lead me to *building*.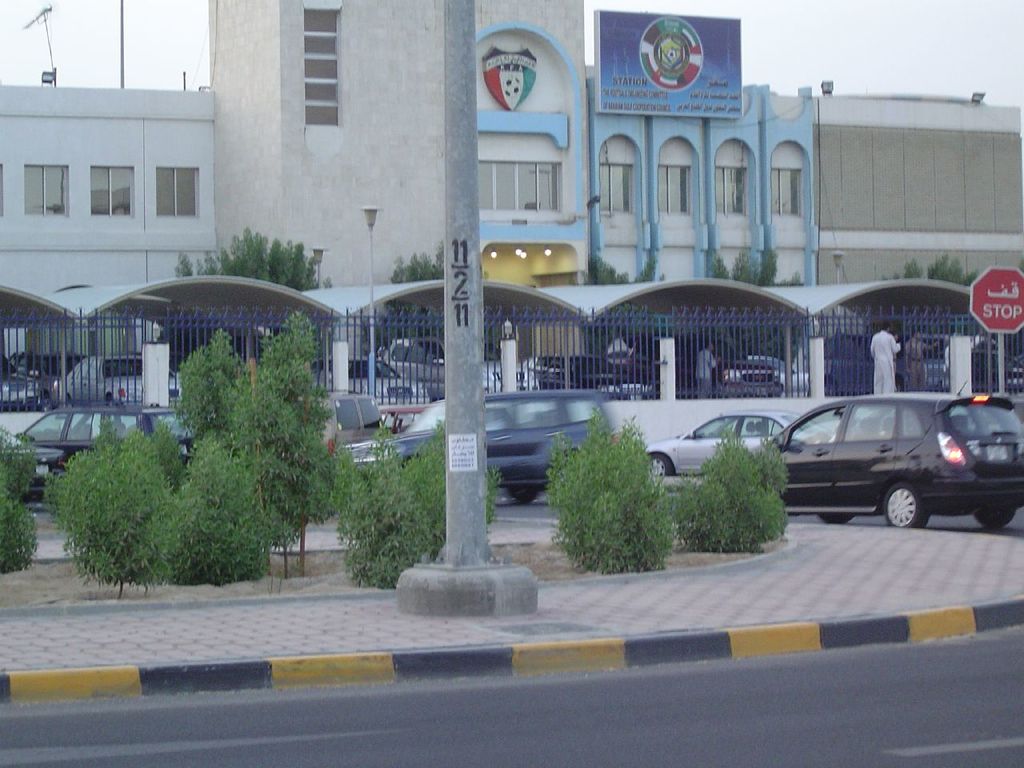
Lead to Rect(0, 0, 1023, 382).
